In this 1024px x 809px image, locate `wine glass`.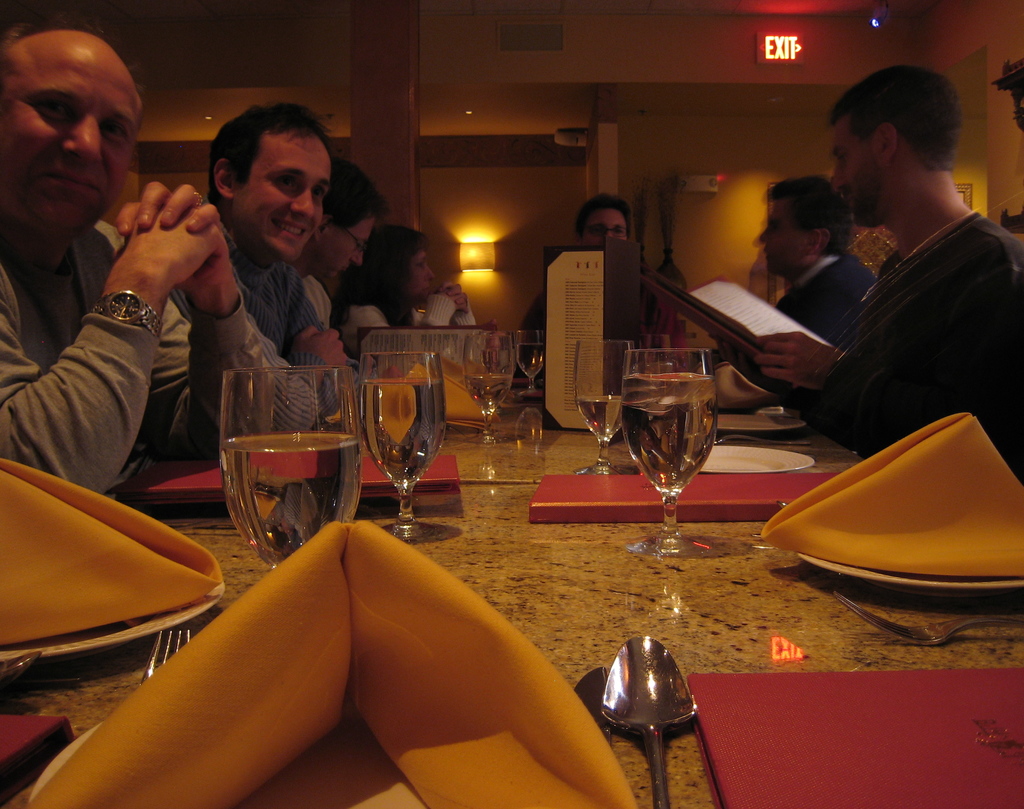
Bounding box: (left=464, top=324, right=513, bottom=443).
